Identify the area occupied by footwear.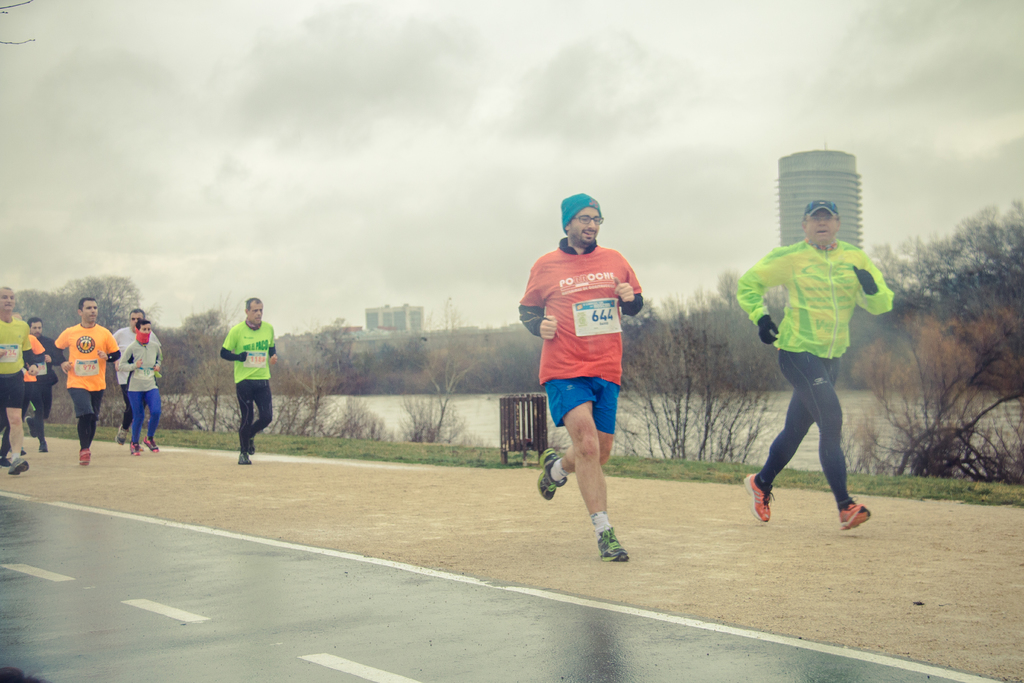
Area: [left=579, top=493, right=640, bottom=566].
